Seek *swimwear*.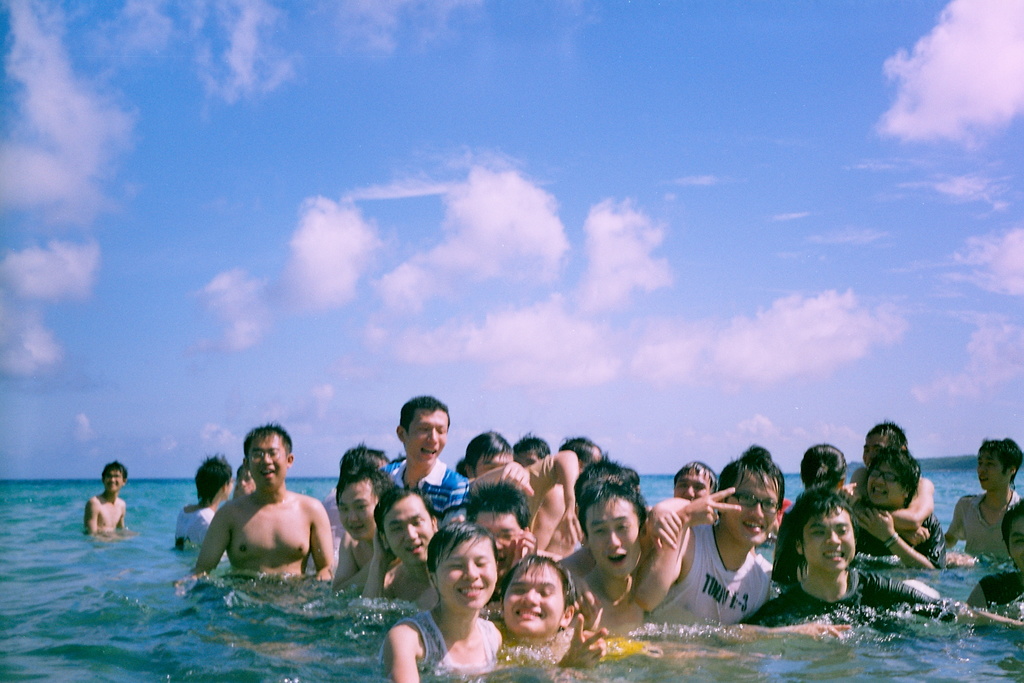
bbox(174, 505, 216, 550).
